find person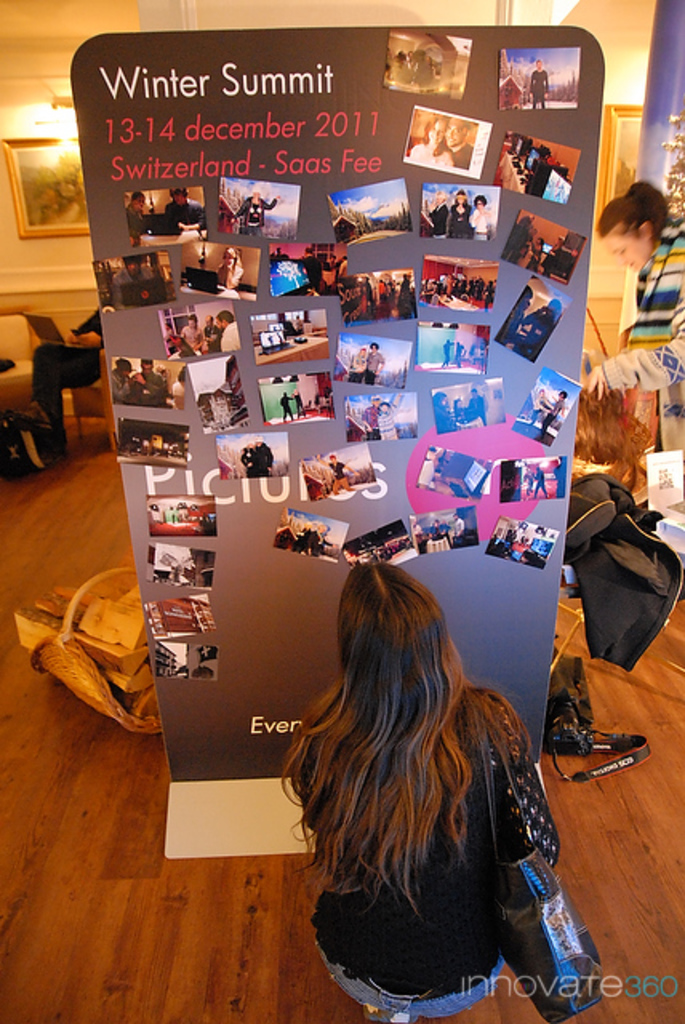
{"left": 483, "top": 278, "right": 488, "bottom": 310}
